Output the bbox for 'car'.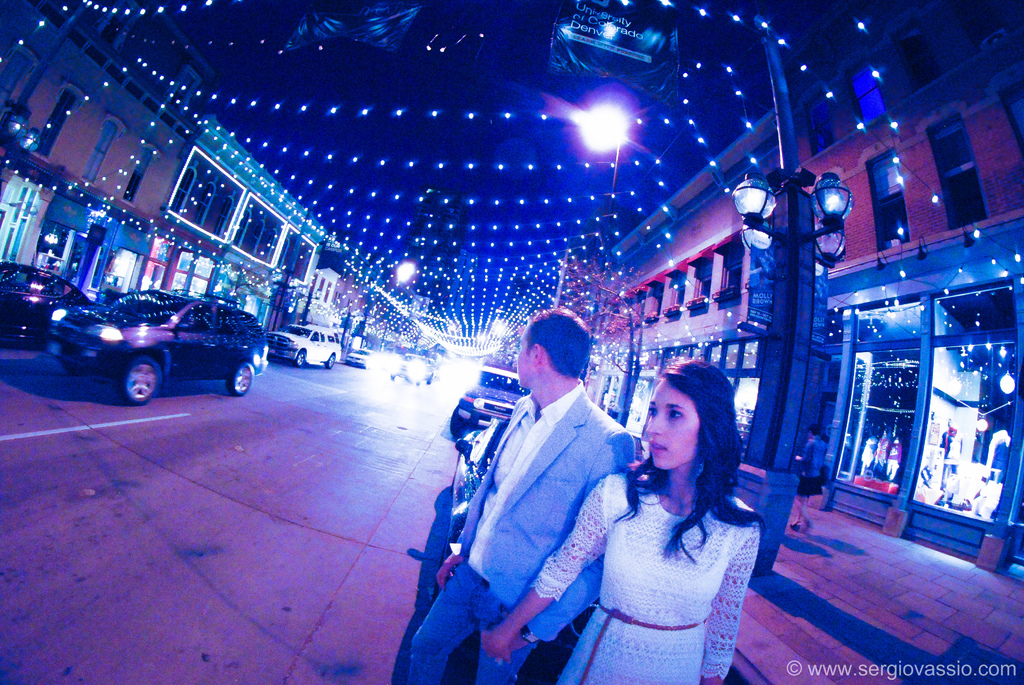
(left=456, top=367, right=534, bottom=434).
